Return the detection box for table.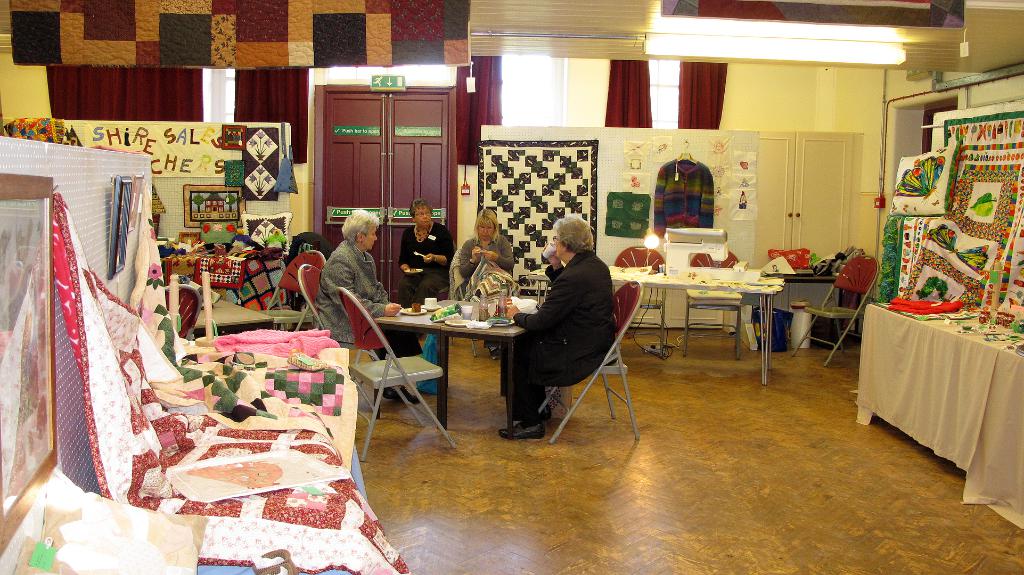
(850, 303, 1023, 534).
